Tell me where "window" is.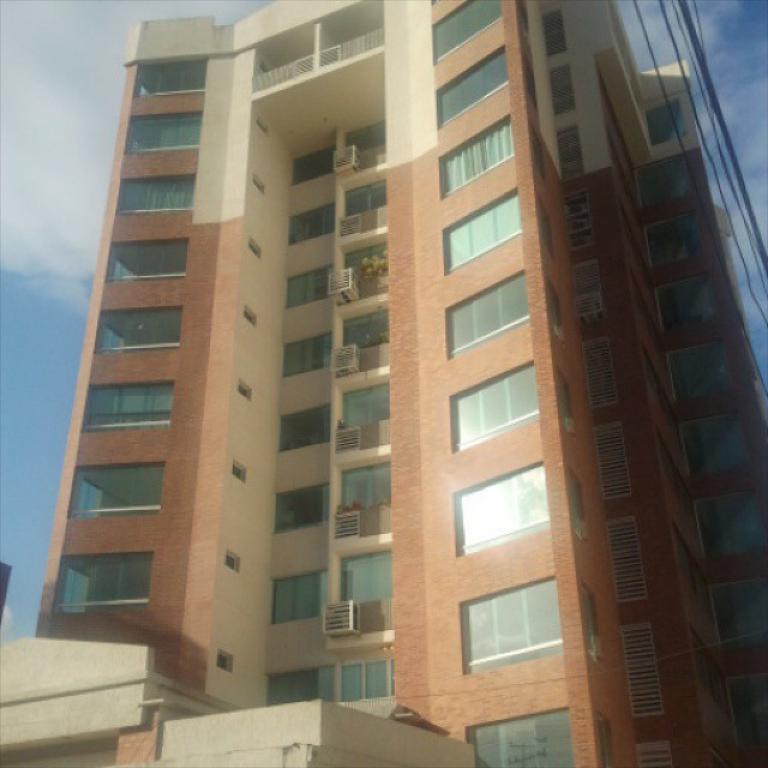
"window" is at (278, 407, 329, 460).
